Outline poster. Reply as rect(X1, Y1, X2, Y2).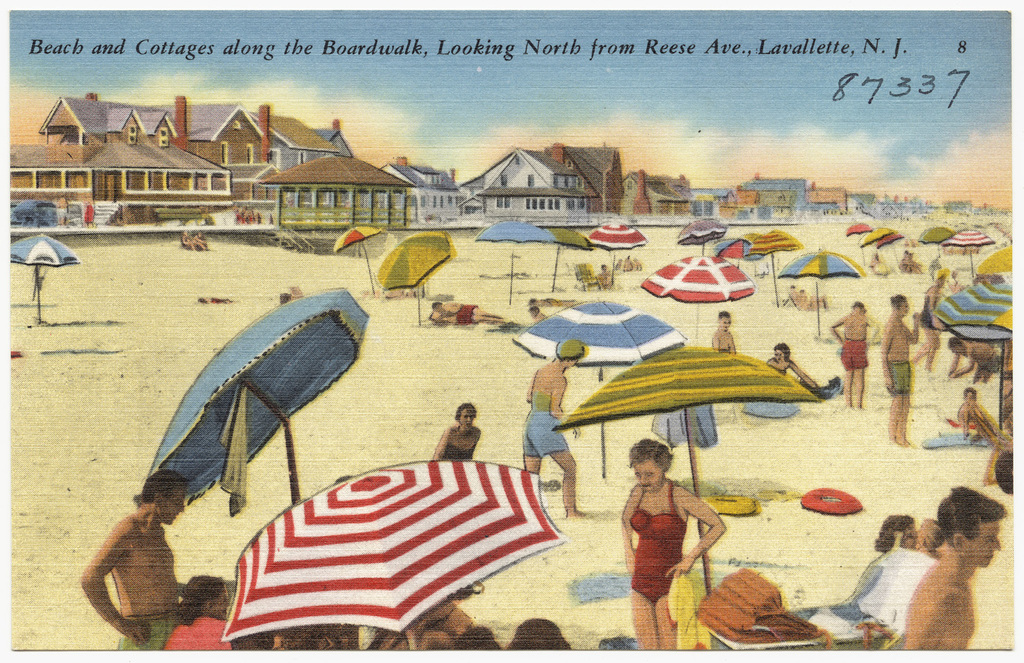
rect(3, 8, 1023, 658).
